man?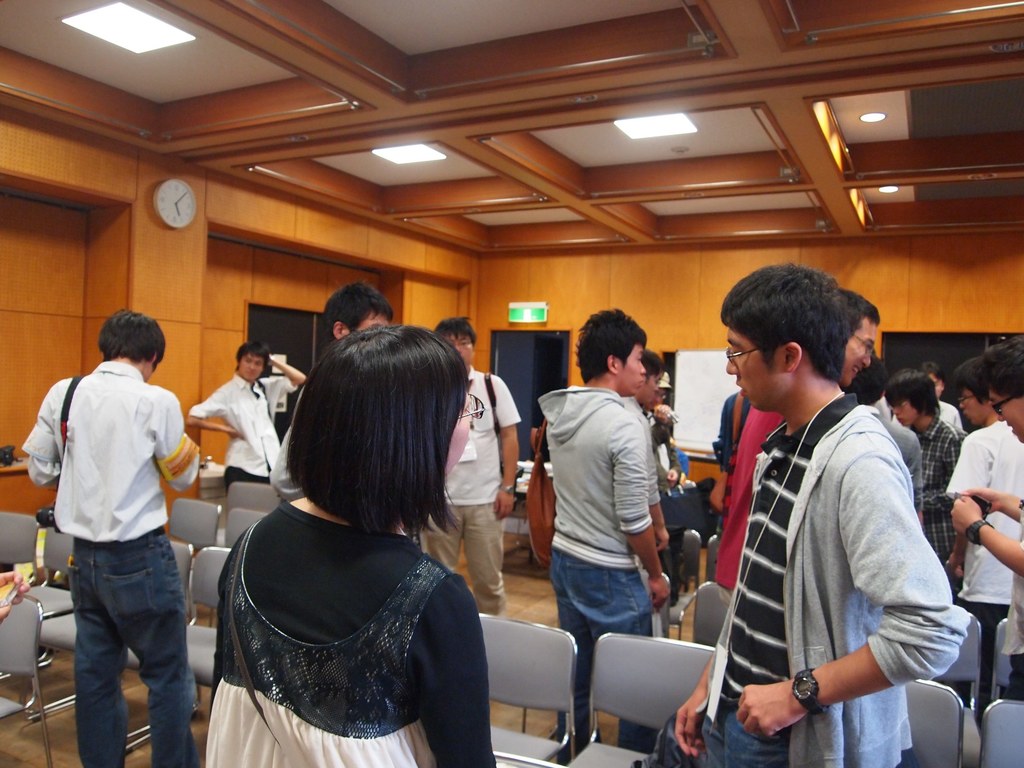
Rect(952, 331, 1023, 703)
